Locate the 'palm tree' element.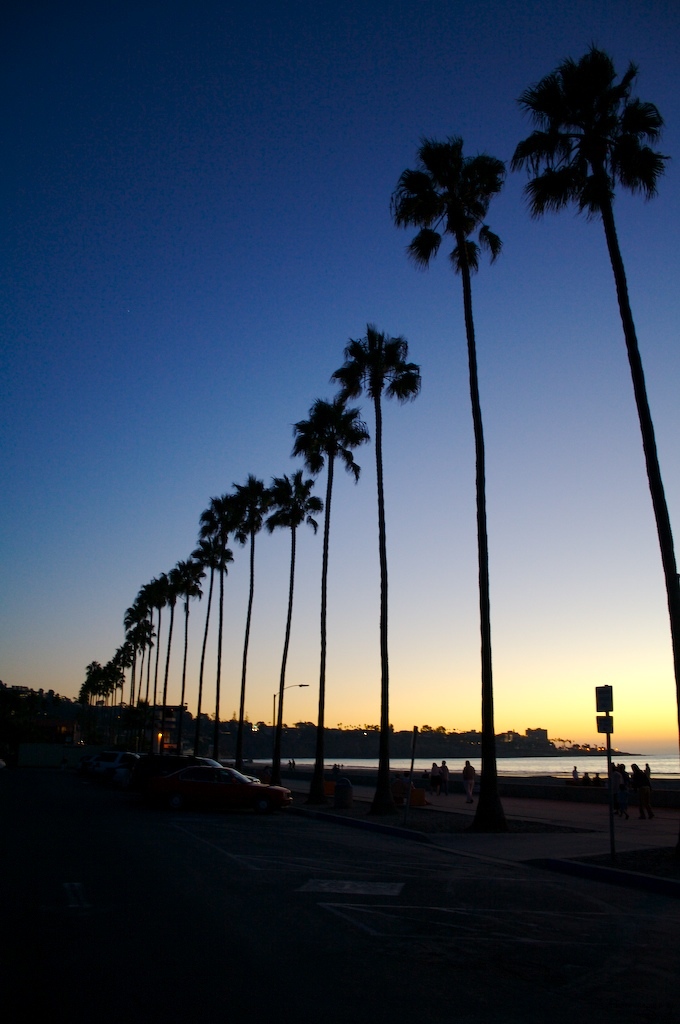
Element bbox: 264/471/319/796.
